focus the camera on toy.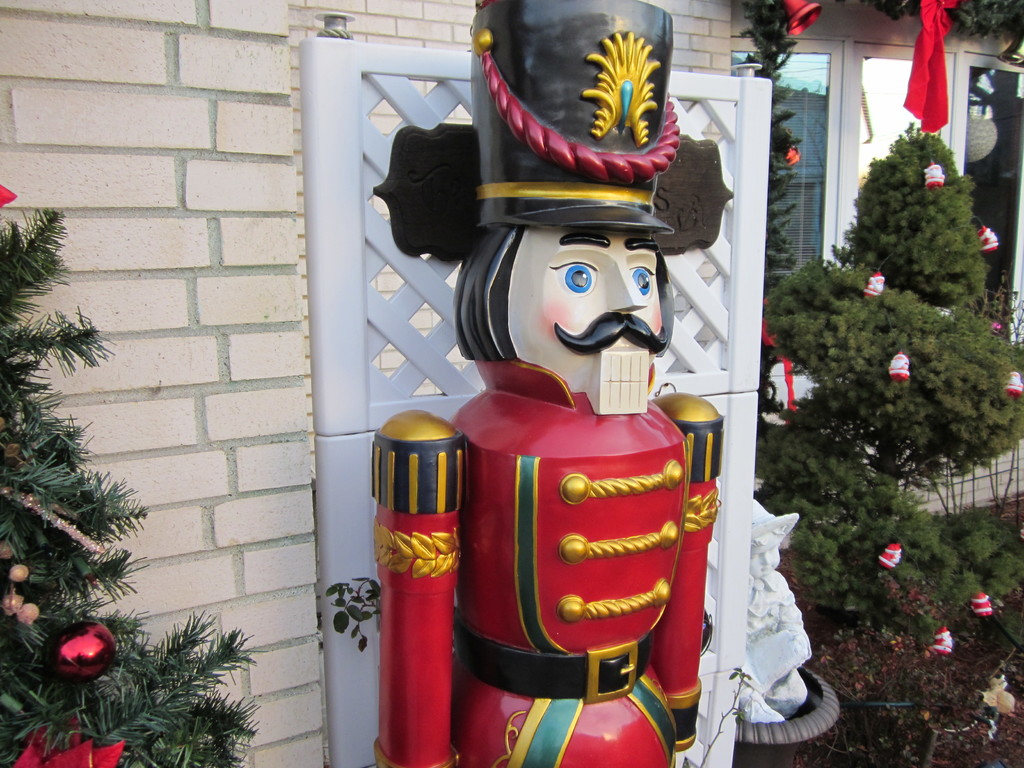
Focus region: 990 323 999 334.
